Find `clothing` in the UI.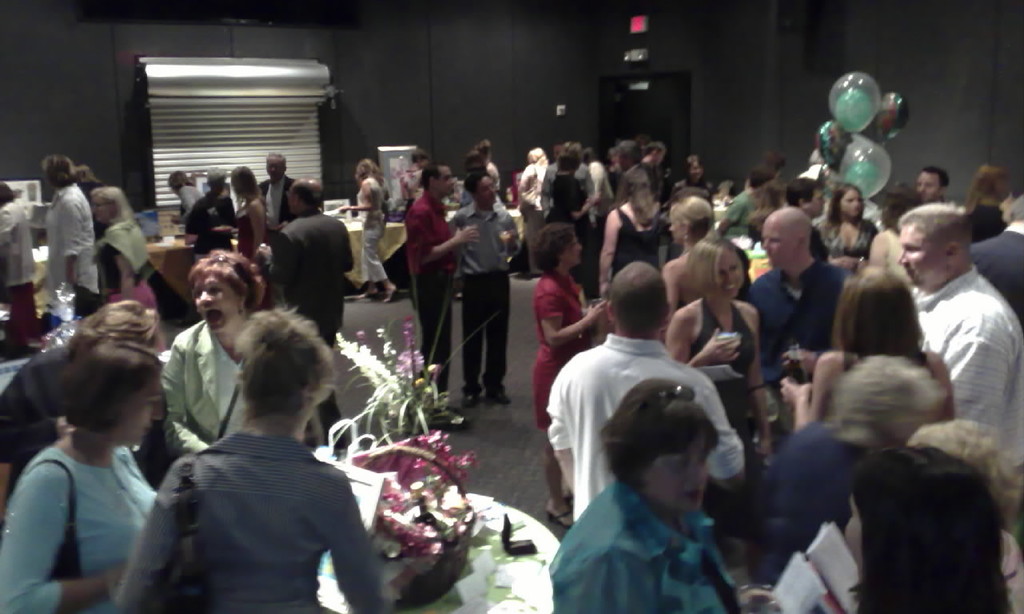
UI element at {"left": 535, "top": 271, "right": 591, "bottom": 431}.
